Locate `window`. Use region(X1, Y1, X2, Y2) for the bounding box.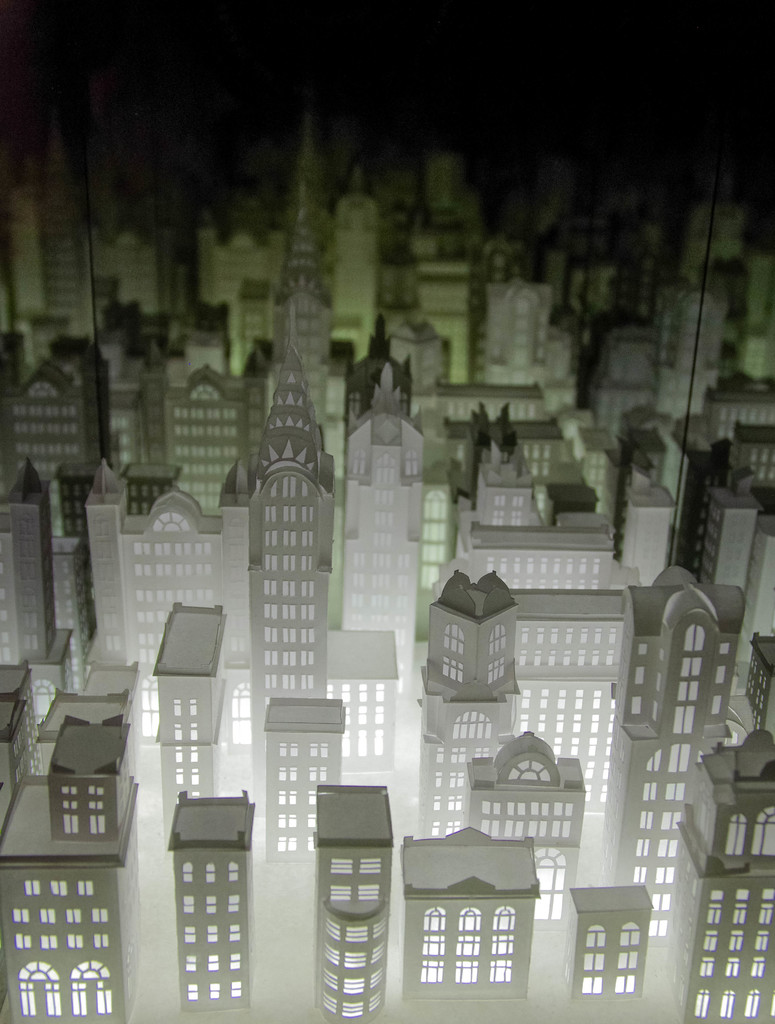
region(420, 934, 445, 956).
